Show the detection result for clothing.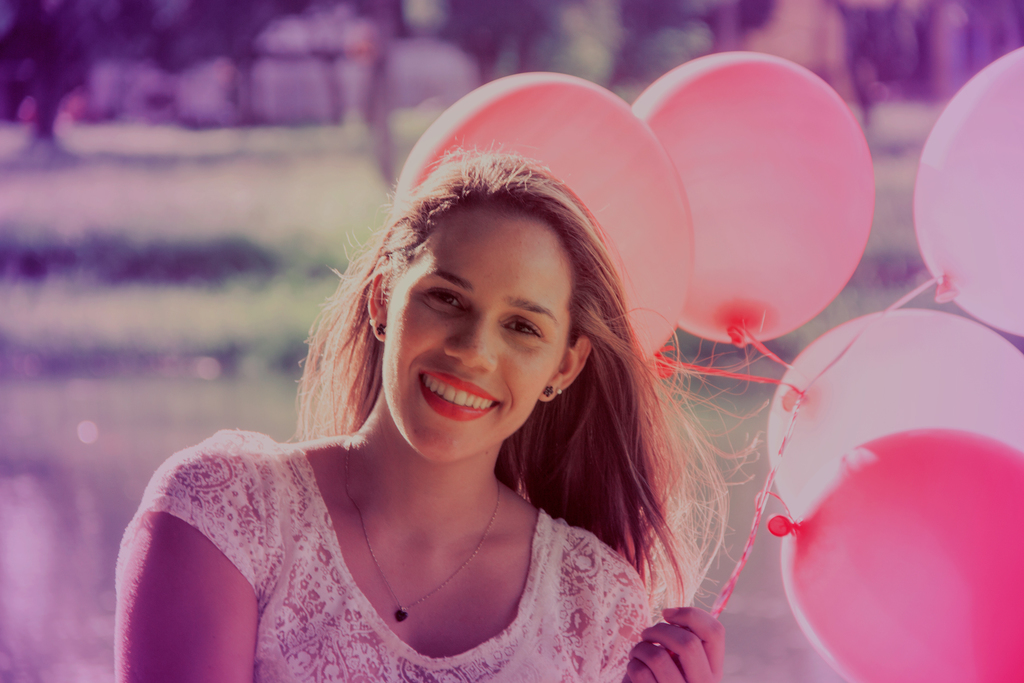
pyautogui.locateOnScreen(129, 406, 713, 664).
